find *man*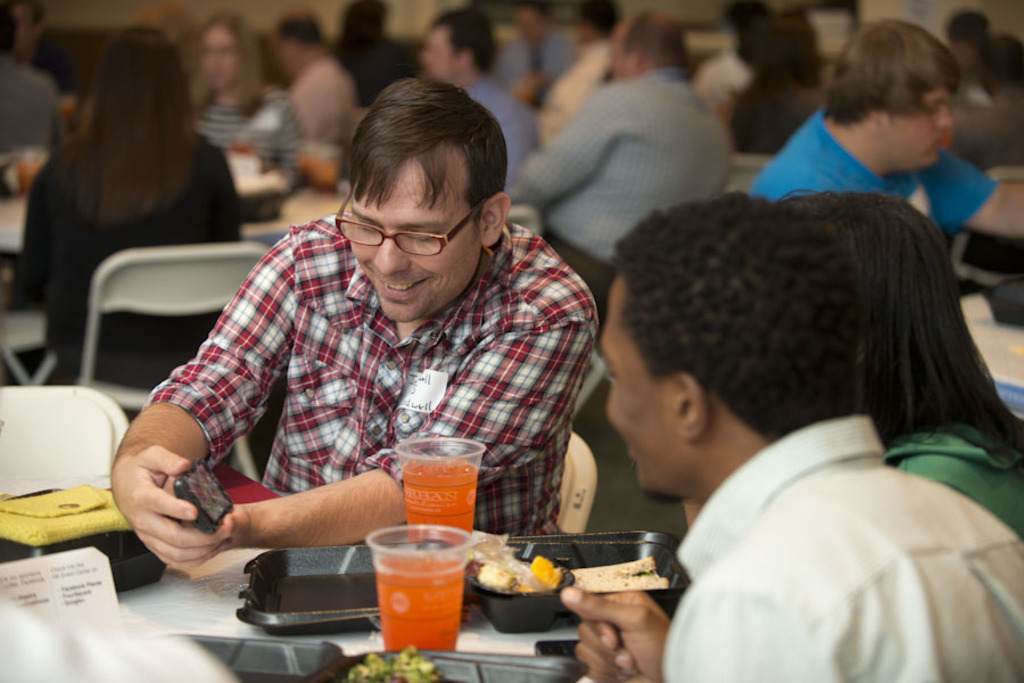
(left=101, top=75, right=642, bottom=615)
